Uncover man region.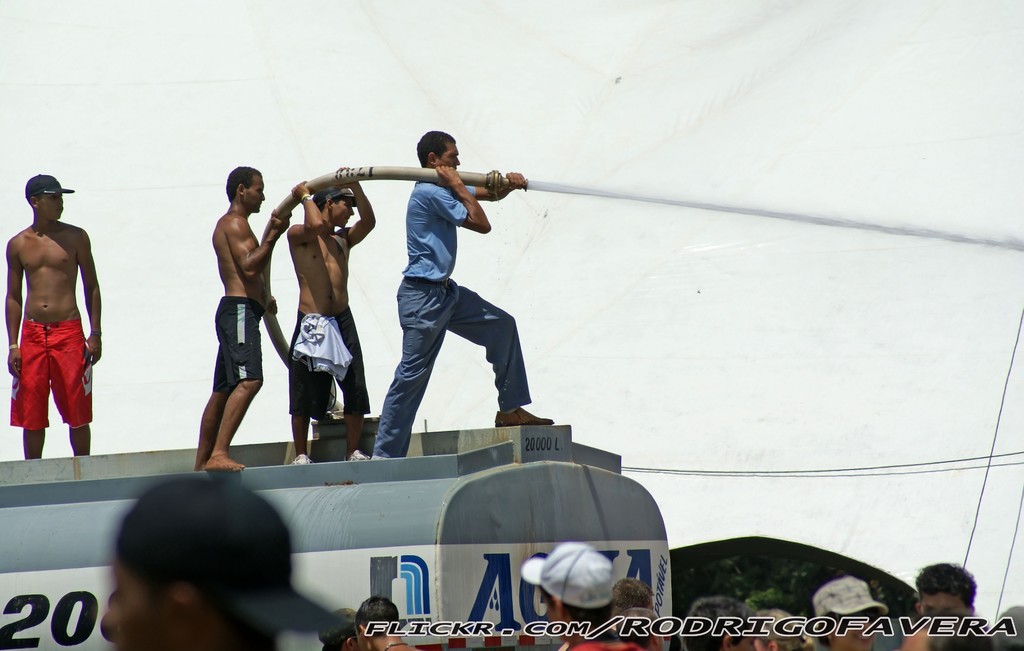
Uncovered: crop(623, 604, 666, 650).
